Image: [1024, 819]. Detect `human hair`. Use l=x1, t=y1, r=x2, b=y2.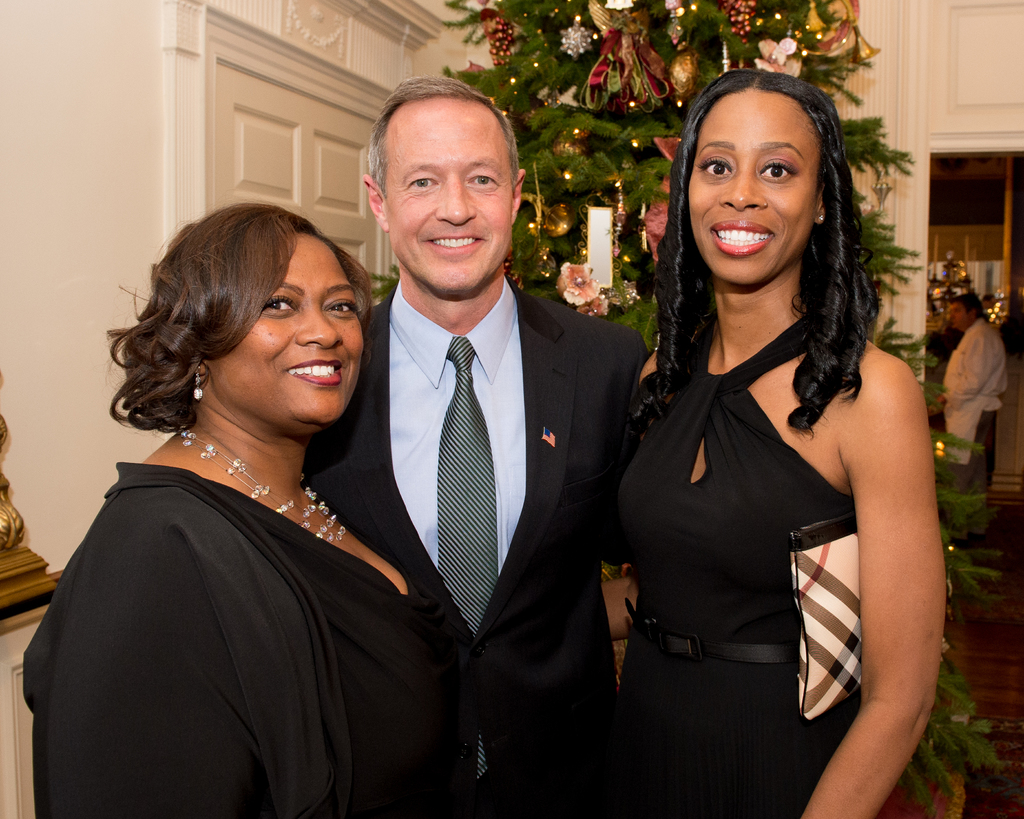
l=348, t=65, r=518, b=187.
